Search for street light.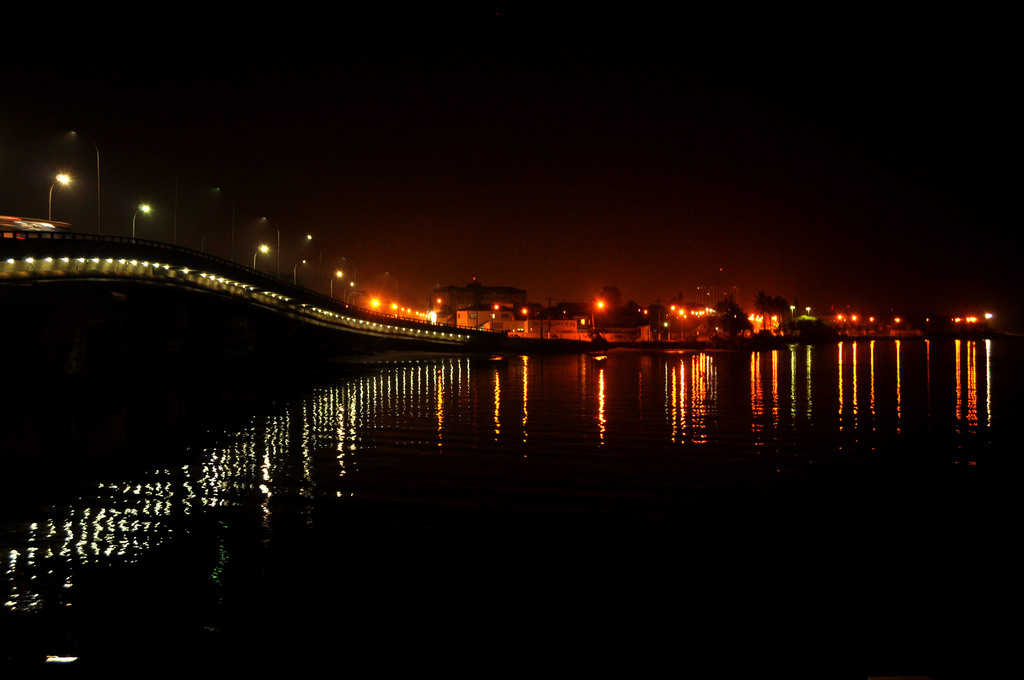
Found at <bbox>252, 245, 269, 275</bbox>.
